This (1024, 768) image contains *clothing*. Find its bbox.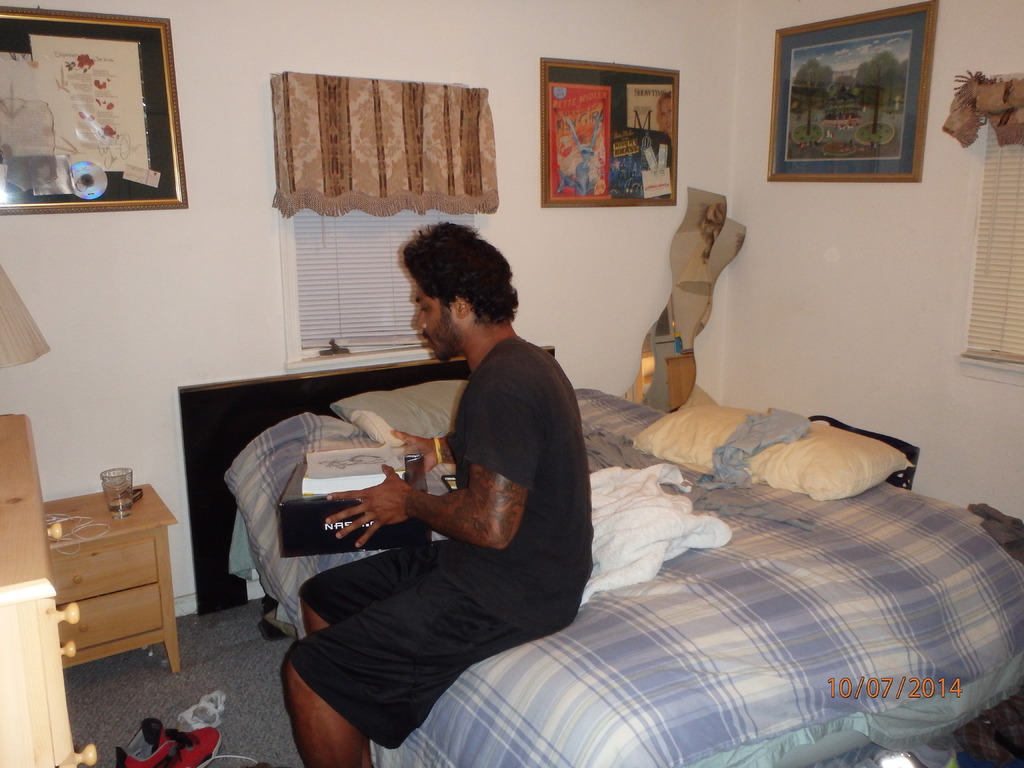
x1=297, y1=282, x2=604, y2=721.
